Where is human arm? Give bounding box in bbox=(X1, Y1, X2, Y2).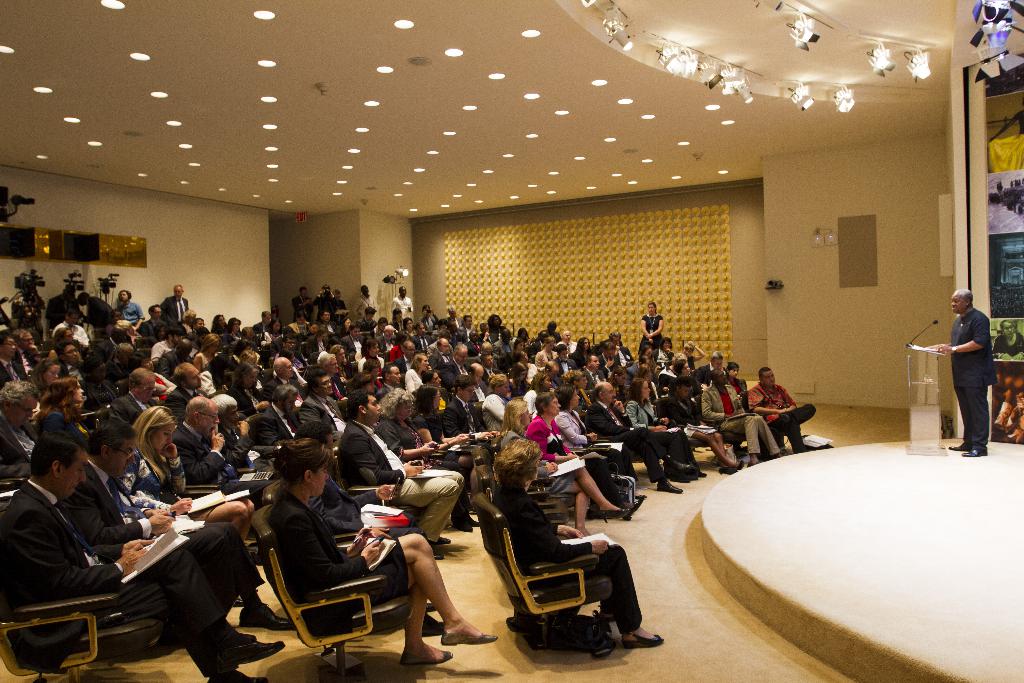
bbox=(495, 413, 509, 425).
